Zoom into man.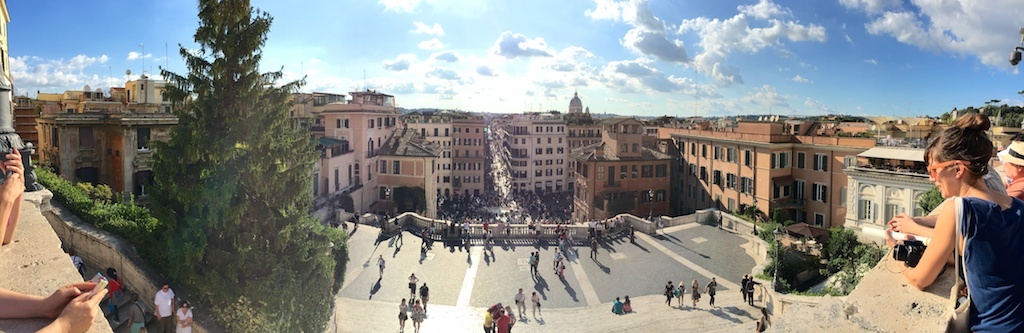
Zoom target: pyautogui.locateOnScreen(126, 292, 149, 332).
